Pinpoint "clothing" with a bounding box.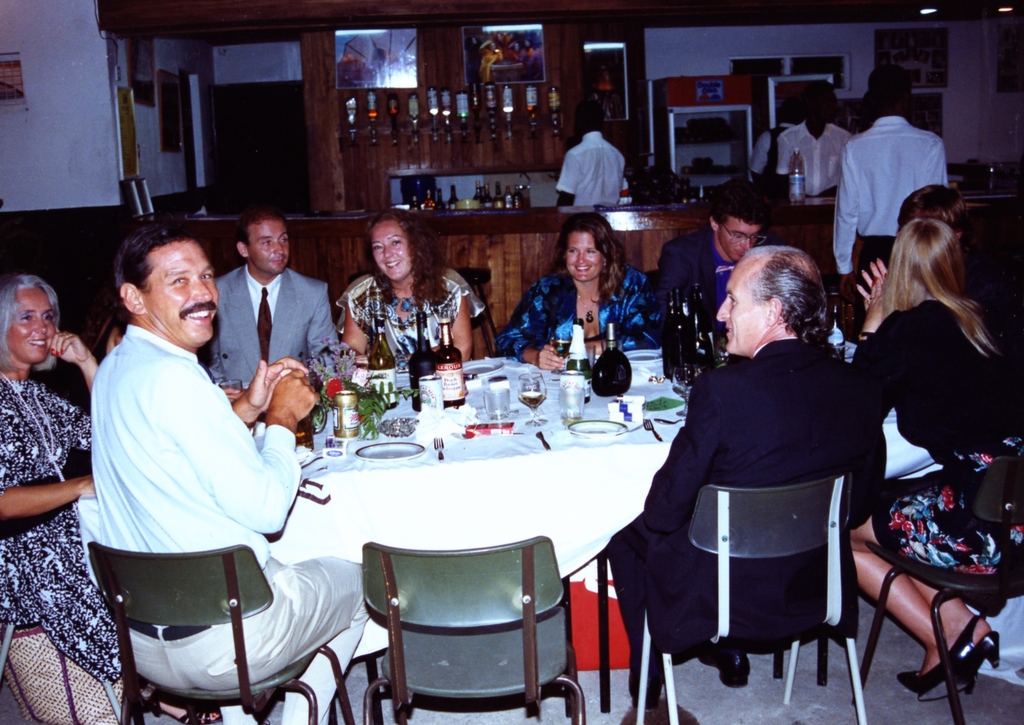
box=[842, 285, 1023, 577].
